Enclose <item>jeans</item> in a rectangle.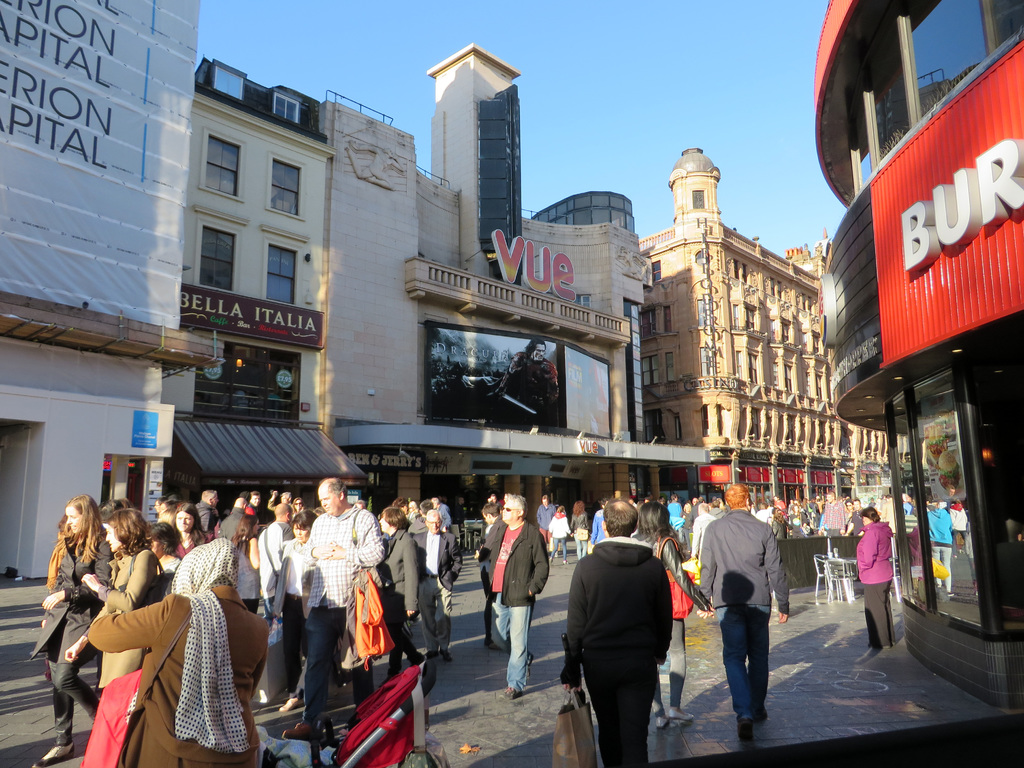
<bbox>554, 537, 570, 563</bbox>.
